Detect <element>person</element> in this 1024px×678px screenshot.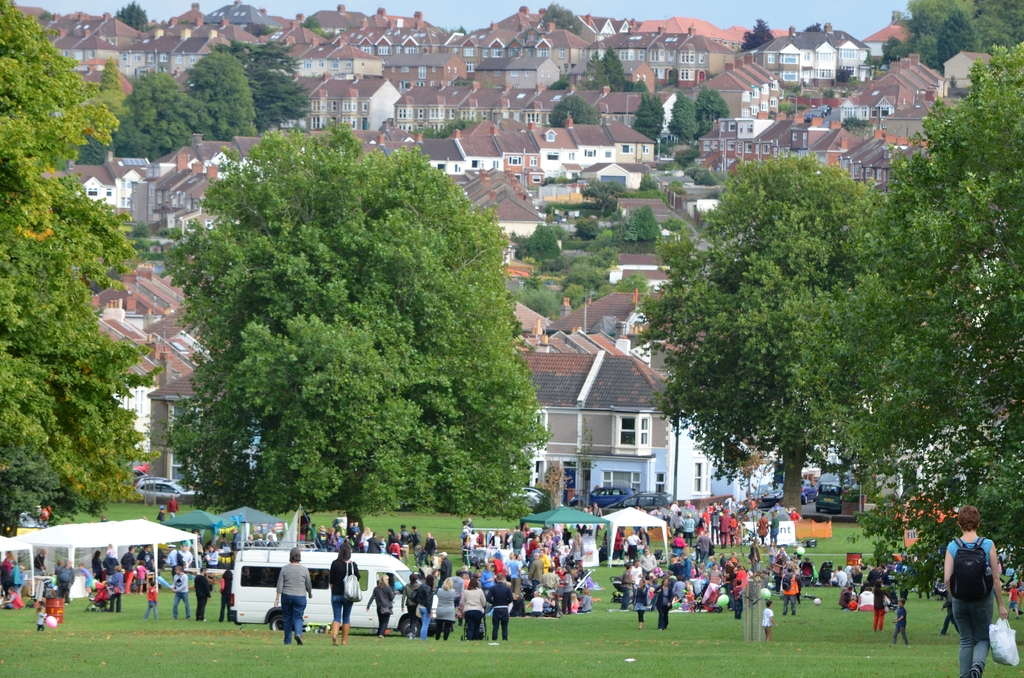
Detection: (x1=1022, y1=579, x2=1023, y2=613).
